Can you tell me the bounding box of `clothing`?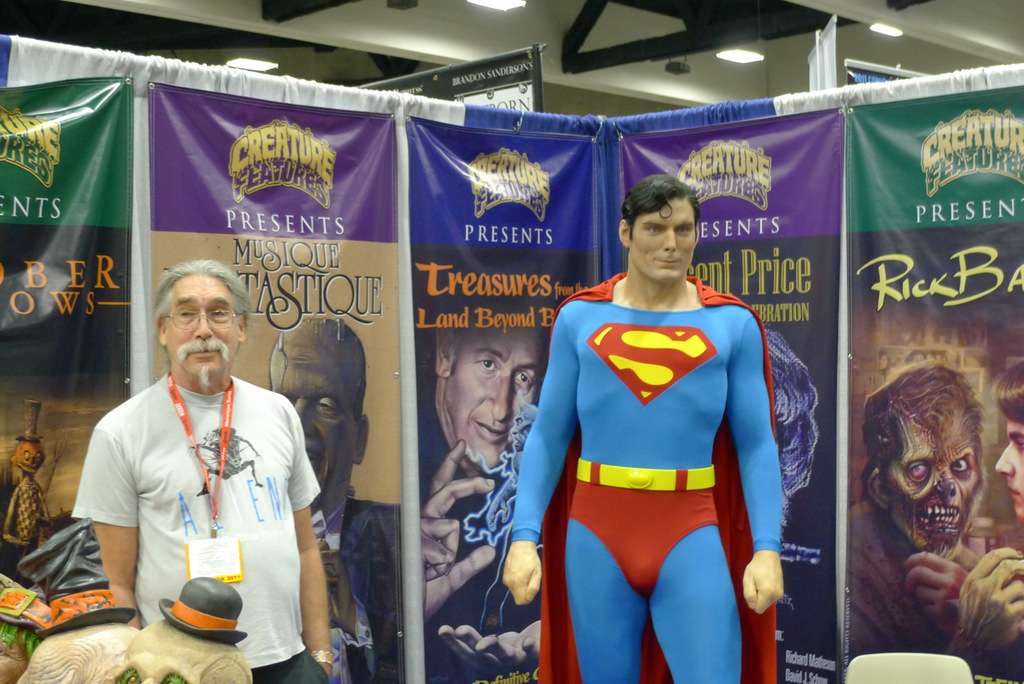
detection(65, 372, 323, 683).
